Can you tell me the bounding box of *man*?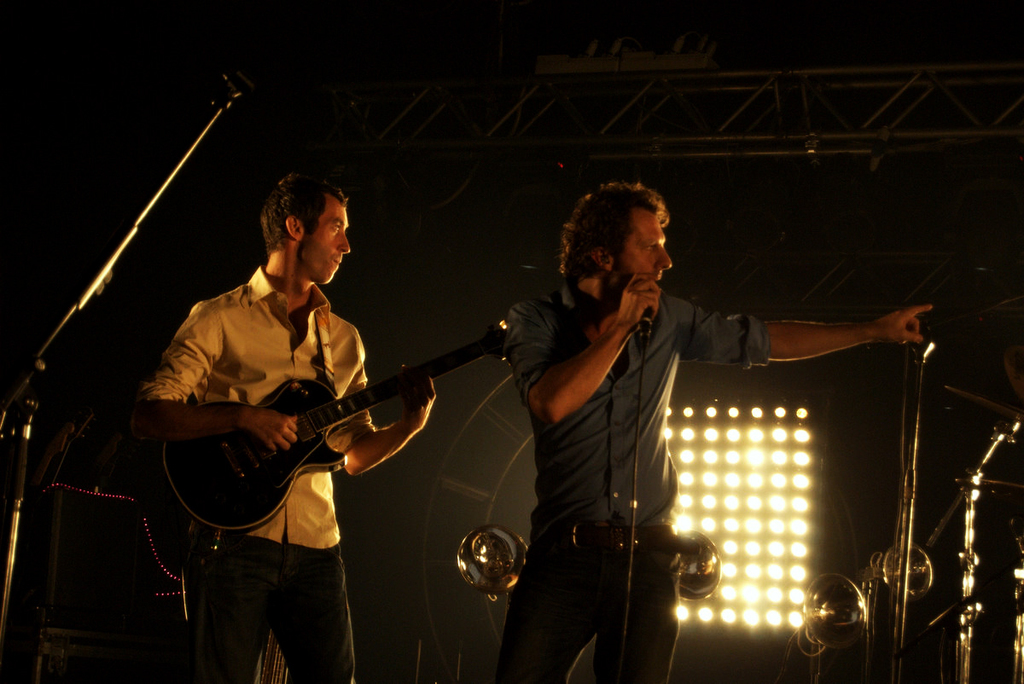
crop(497, 183, 934, 682).
